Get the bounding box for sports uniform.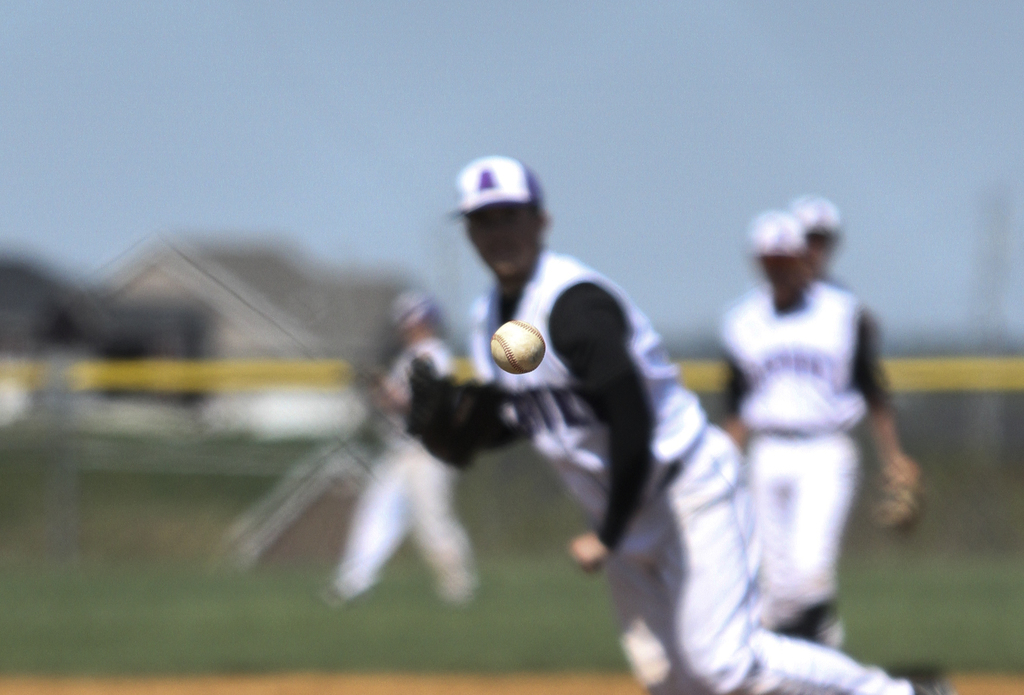
l=323, t=292, r=479, b=610.
